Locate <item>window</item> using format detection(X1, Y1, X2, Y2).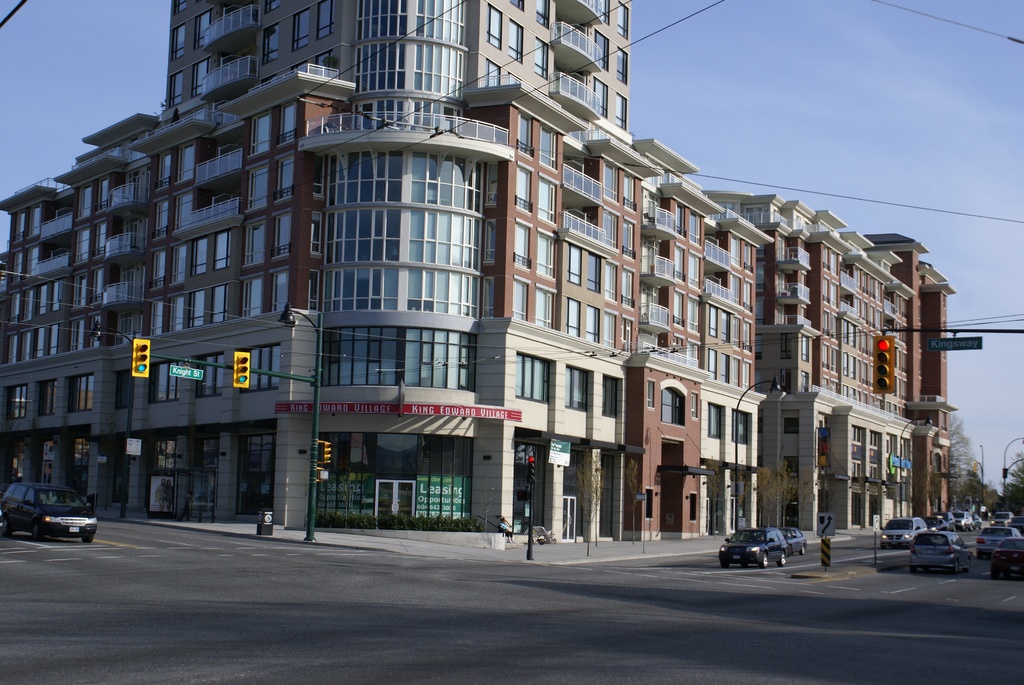
detection(511, 281, 529, 322).
